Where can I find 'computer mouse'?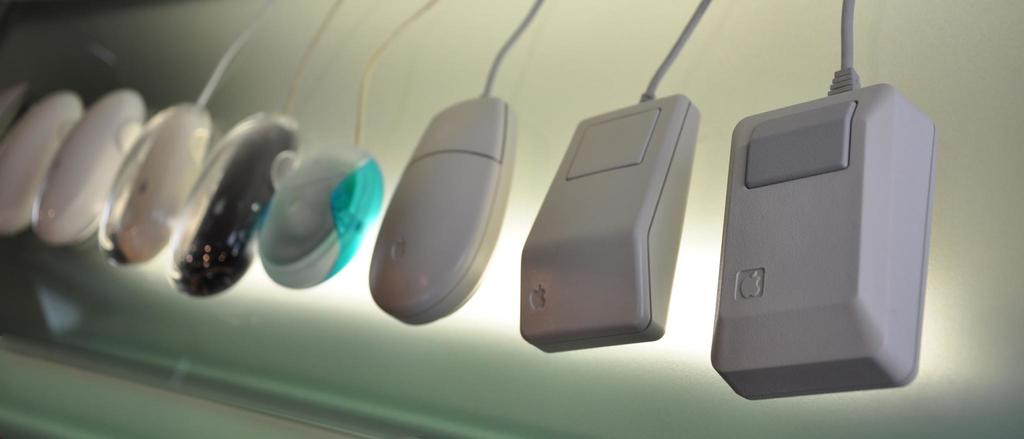
You can find it at region(29, 84, 152, 249).
